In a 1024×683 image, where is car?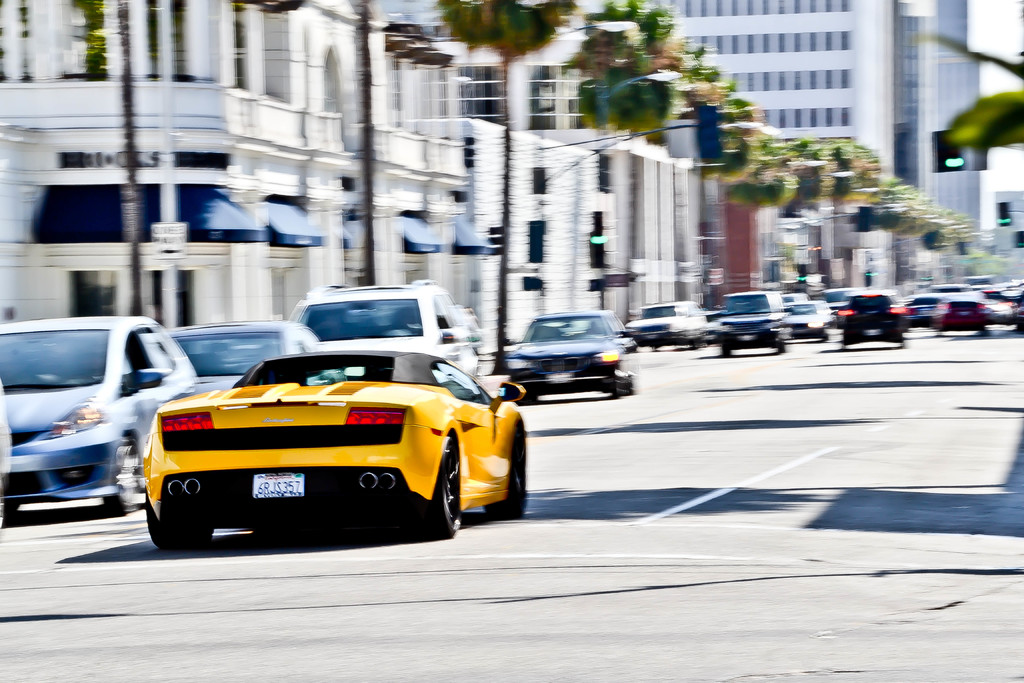
<box>0,314,203,506</box>.
